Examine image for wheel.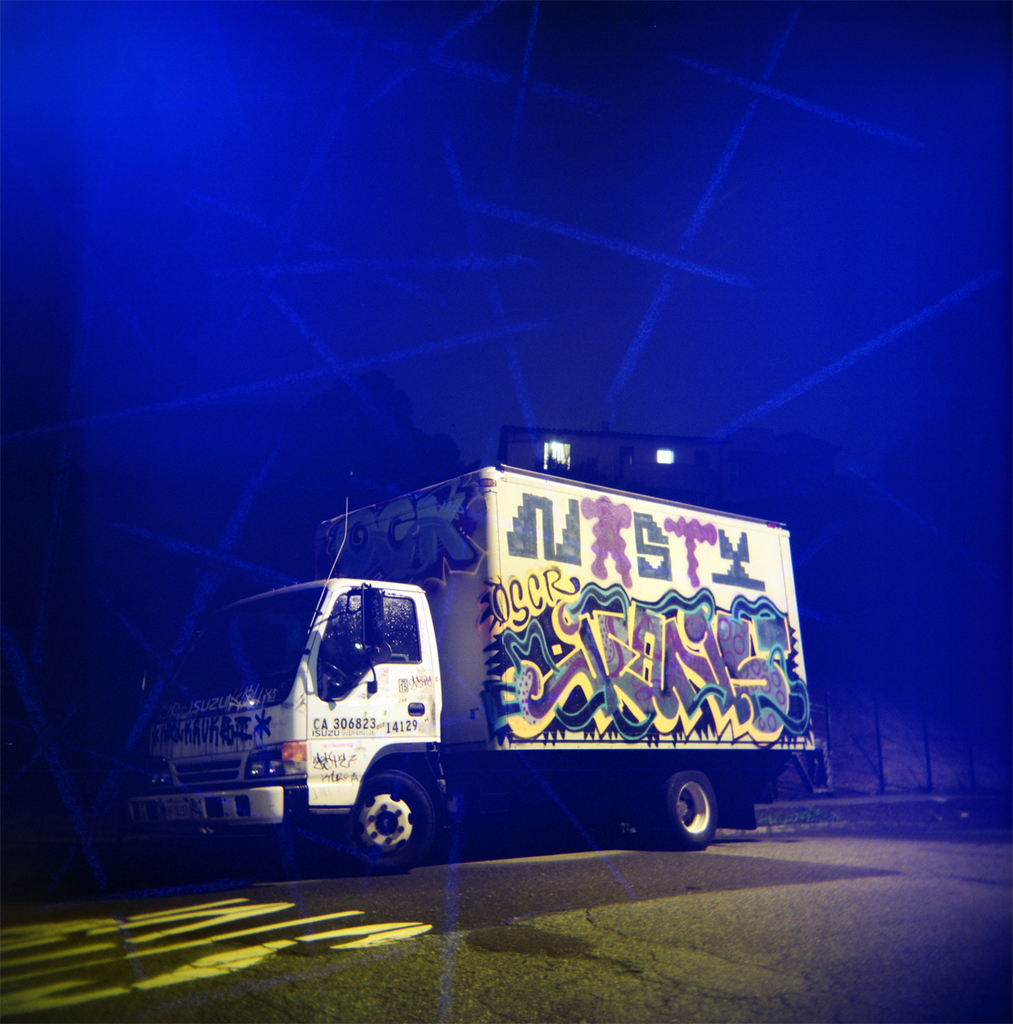
Examination result: box=[661, 771, 719, 847].
